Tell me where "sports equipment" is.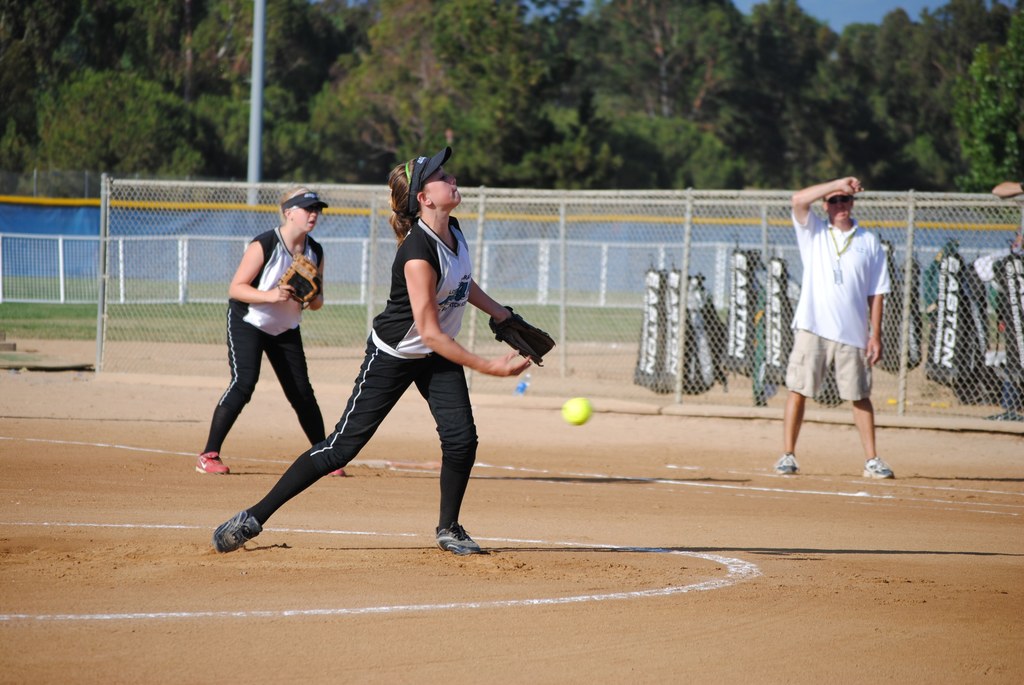
"sports equipment" is at {"x1": 437, "y1": 519, "x2": 487, "y2": 554}.
